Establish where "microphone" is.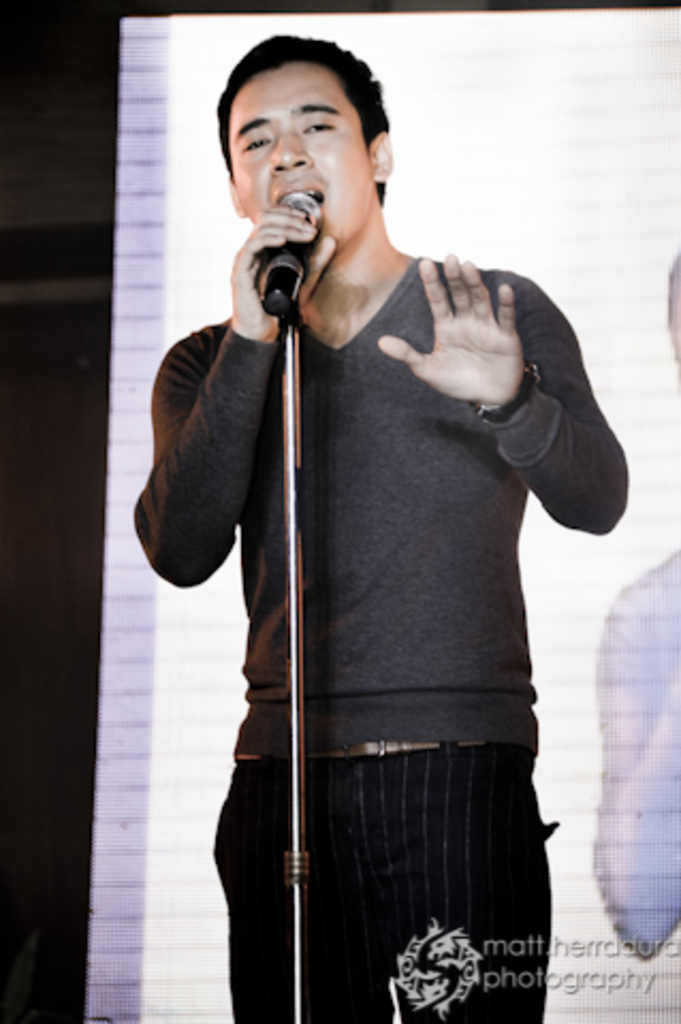
Established at [256, 194, 314, 318].
